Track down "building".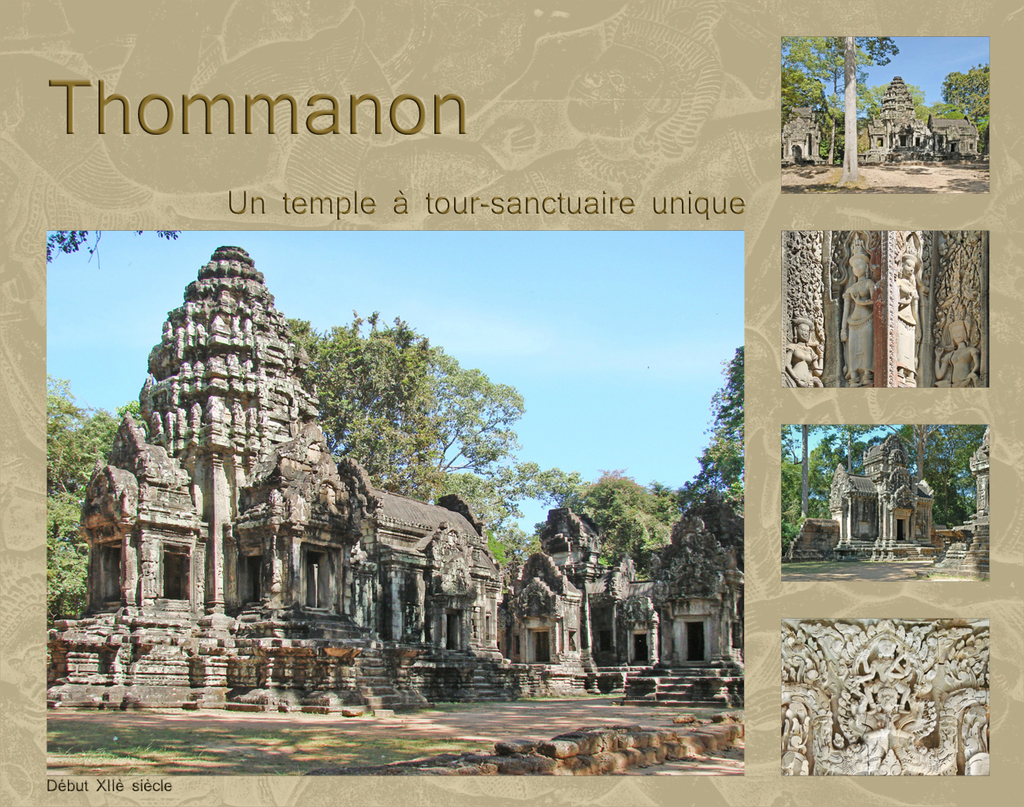
Tracked to 789 433 928 560.
